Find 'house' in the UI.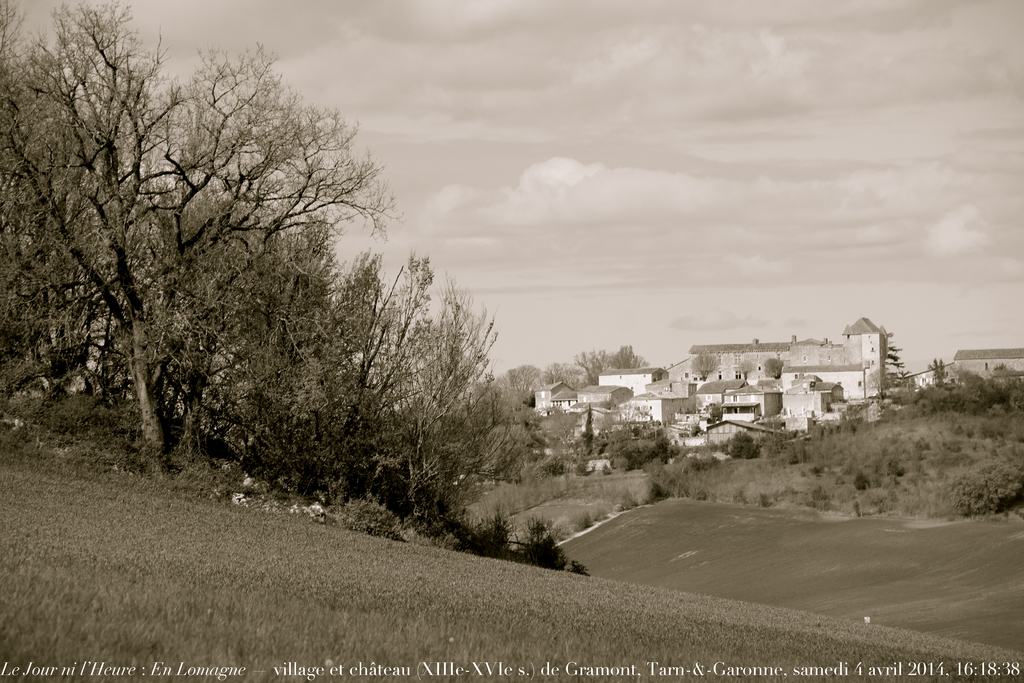
UI element at (731, 369, 862, 431).
